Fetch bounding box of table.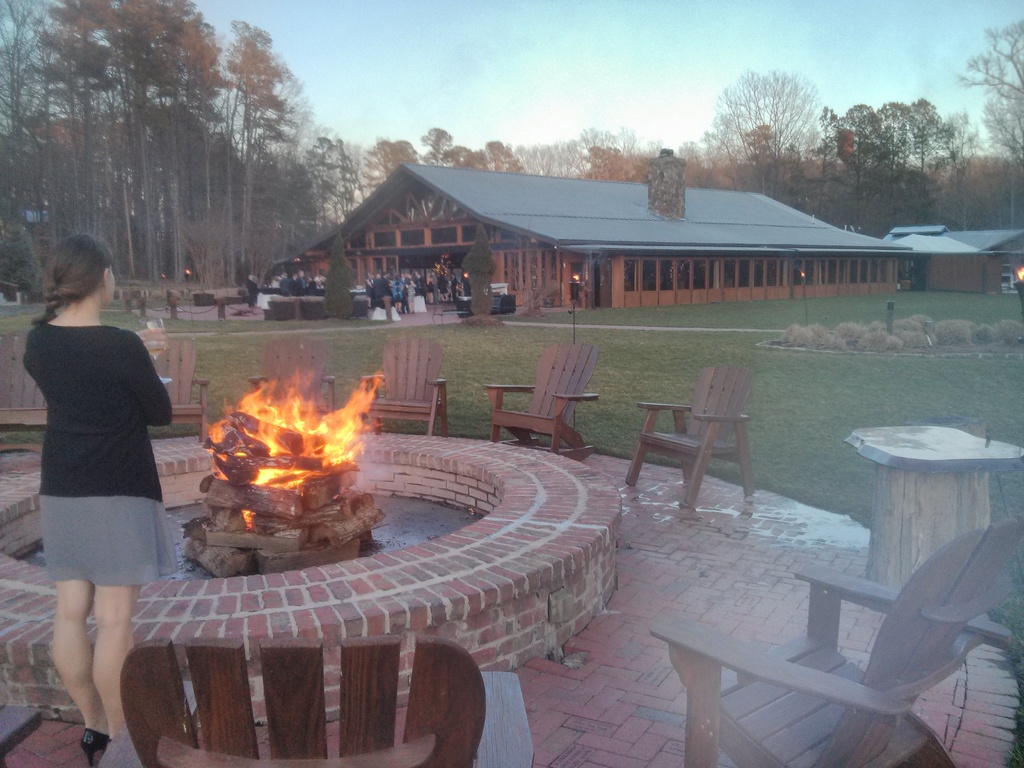
Bbox: x1=824 y1=417 x2=1017 y2=631.
